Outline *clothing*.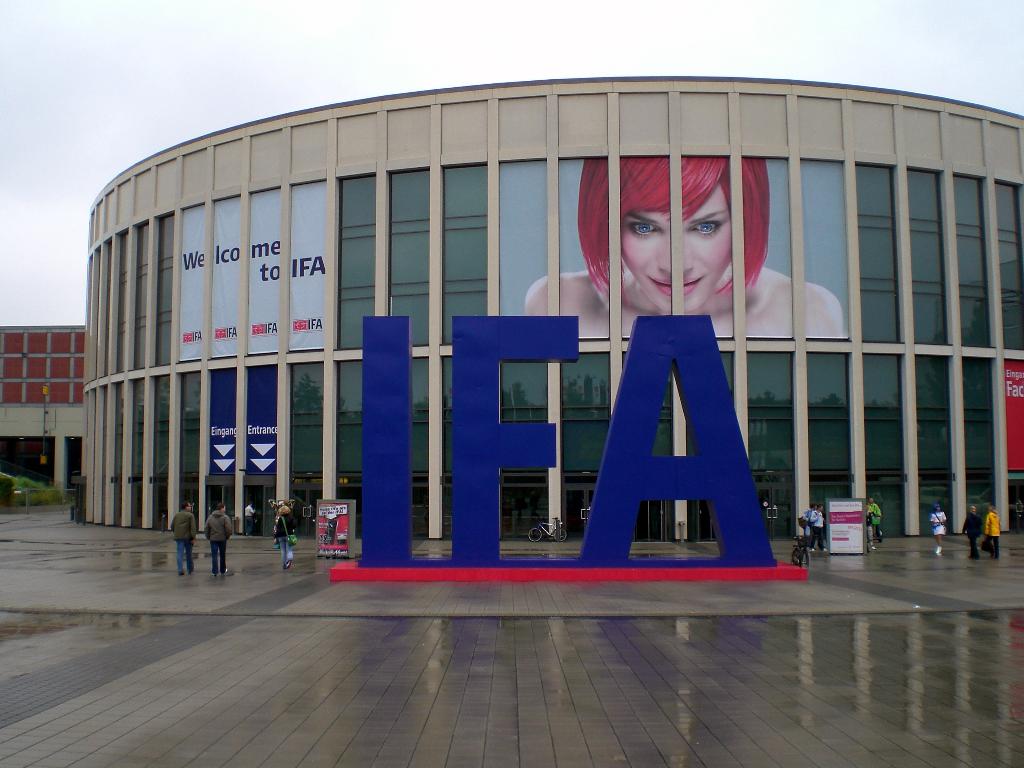
Outline: <region>928, 509, 947, 532</region>.
